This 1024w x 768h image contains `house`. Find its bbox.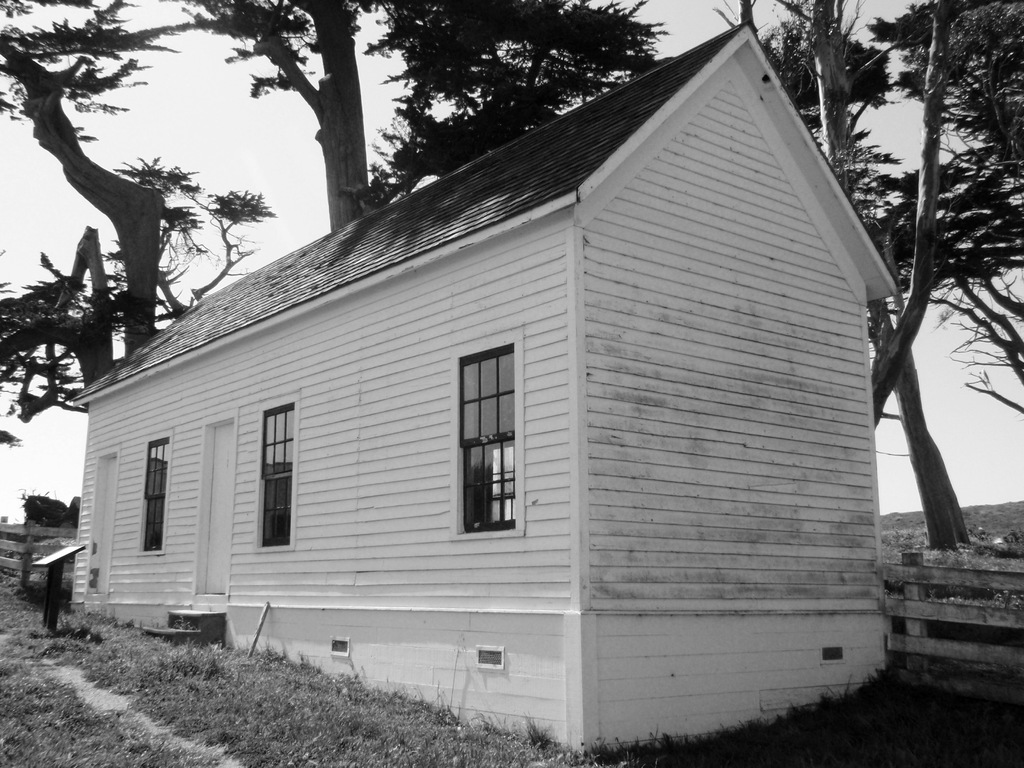
(left=82, top=42, right=925, bottom=748).
